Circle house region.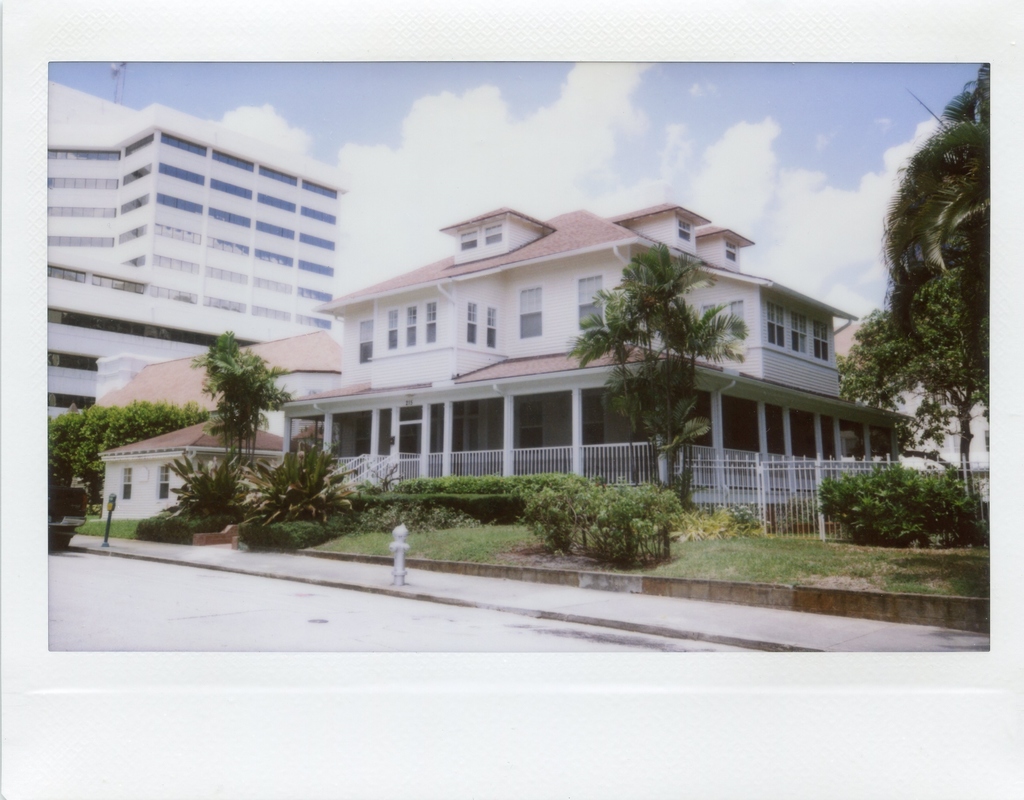
Region: locate(86, 327, 347, 513).
